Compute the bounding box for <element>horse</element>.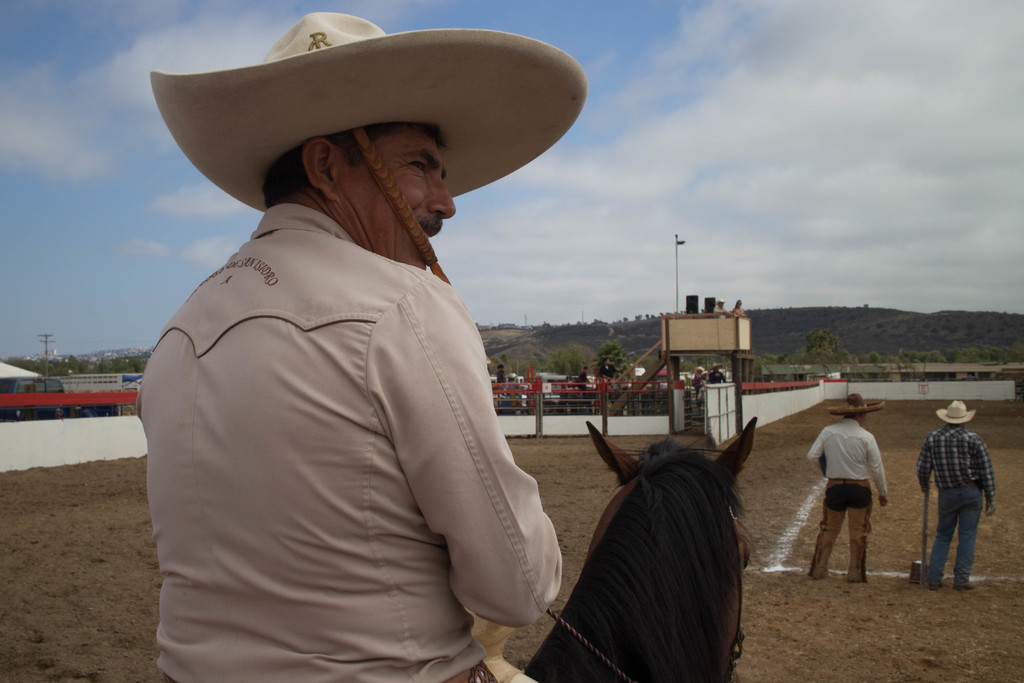
x1=519 y1=418 x2=759 y2=682.
